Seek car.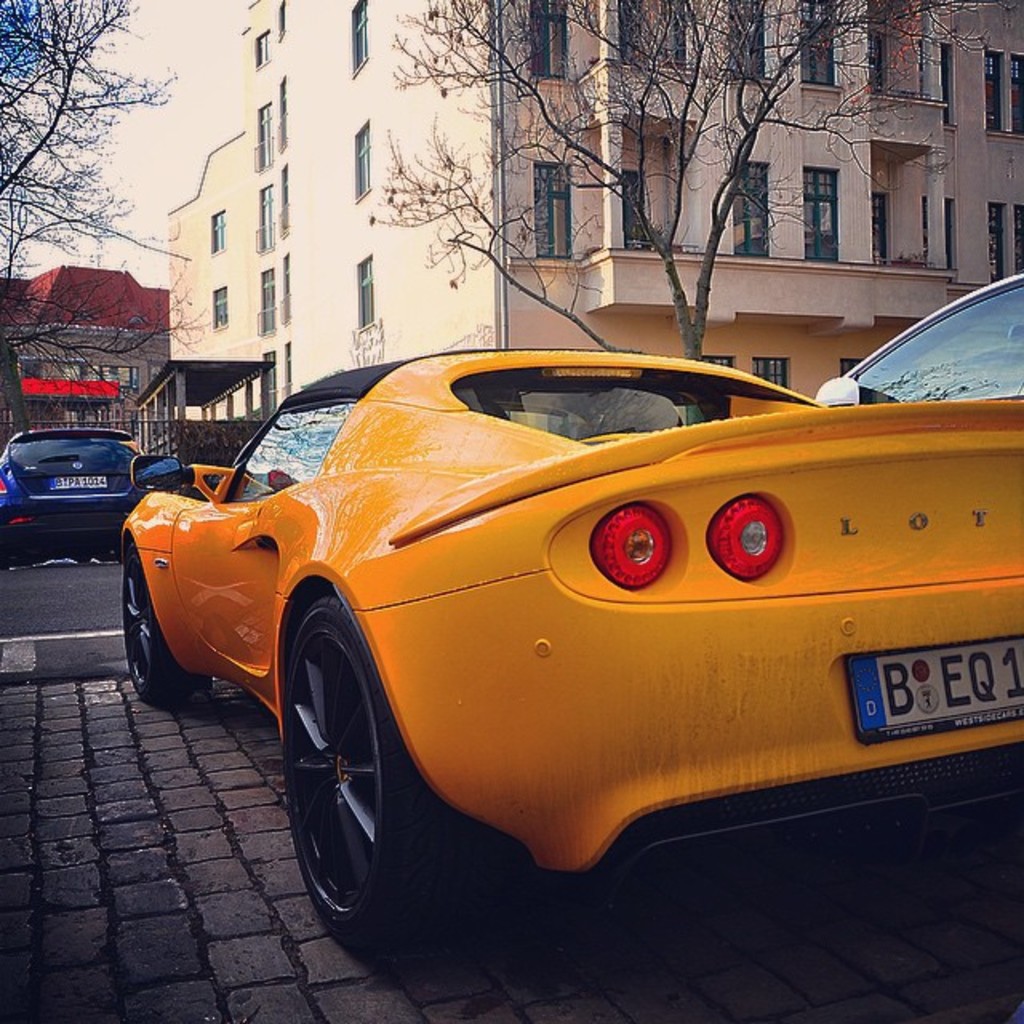
(x1=816, y1=275, x2=1022, y2=408).
